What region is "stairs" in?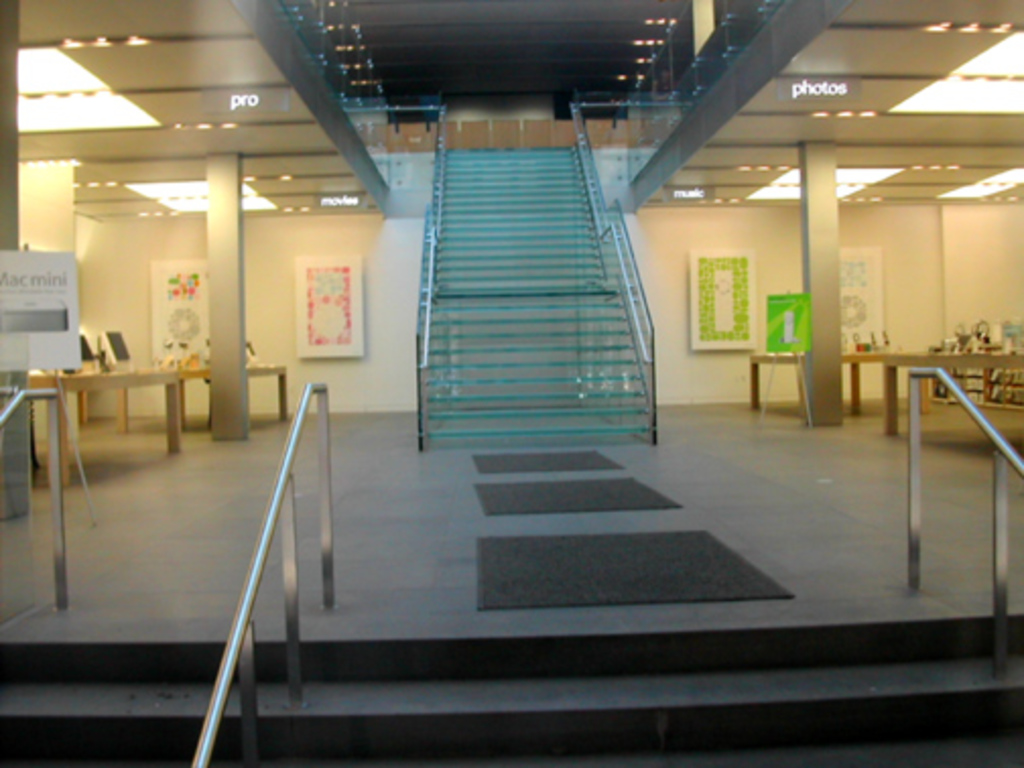
bbox(417, 140, 662, 445).
